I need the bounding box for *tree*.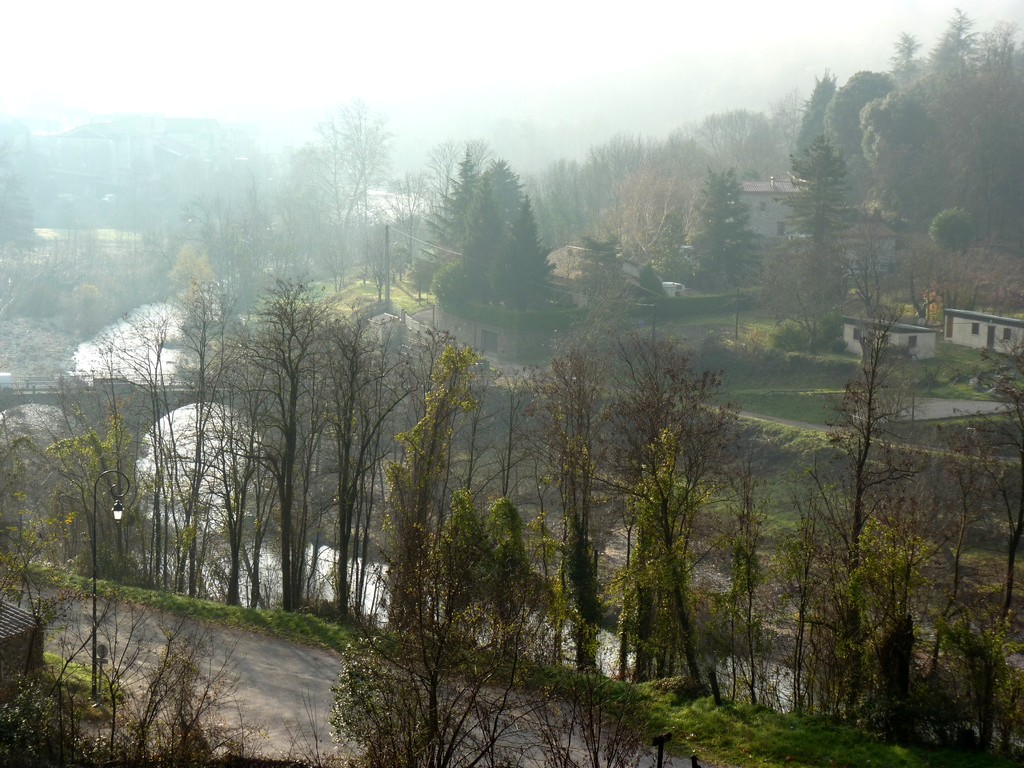
Here it is: [left=691, top=682, right=815, bottom=767].
